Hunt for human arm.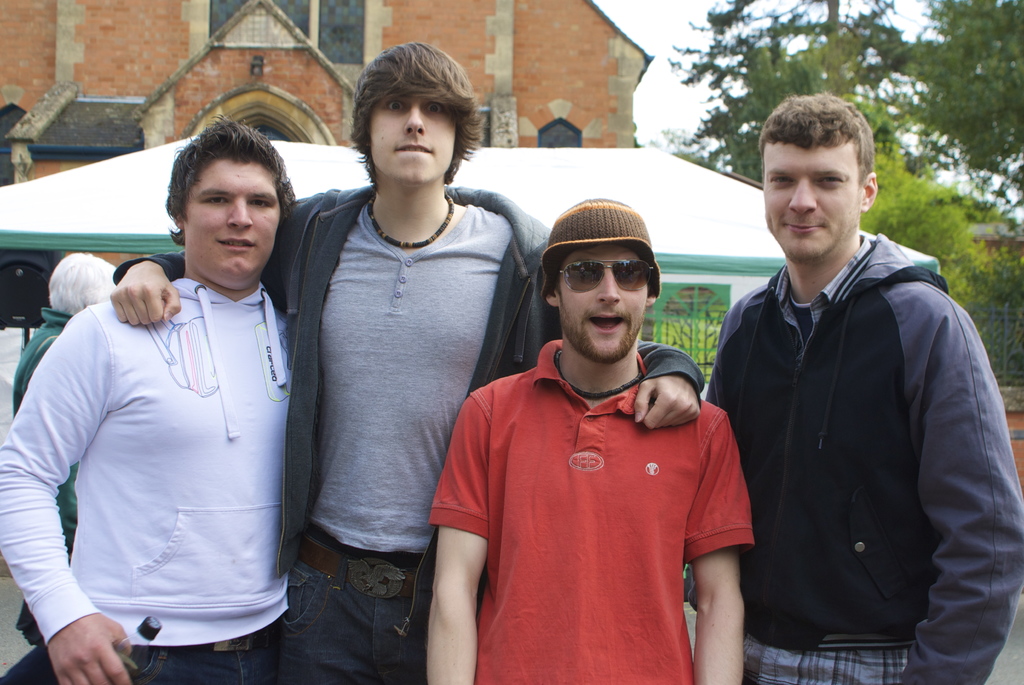
Hunted down at (684, 375, 718, 612).
